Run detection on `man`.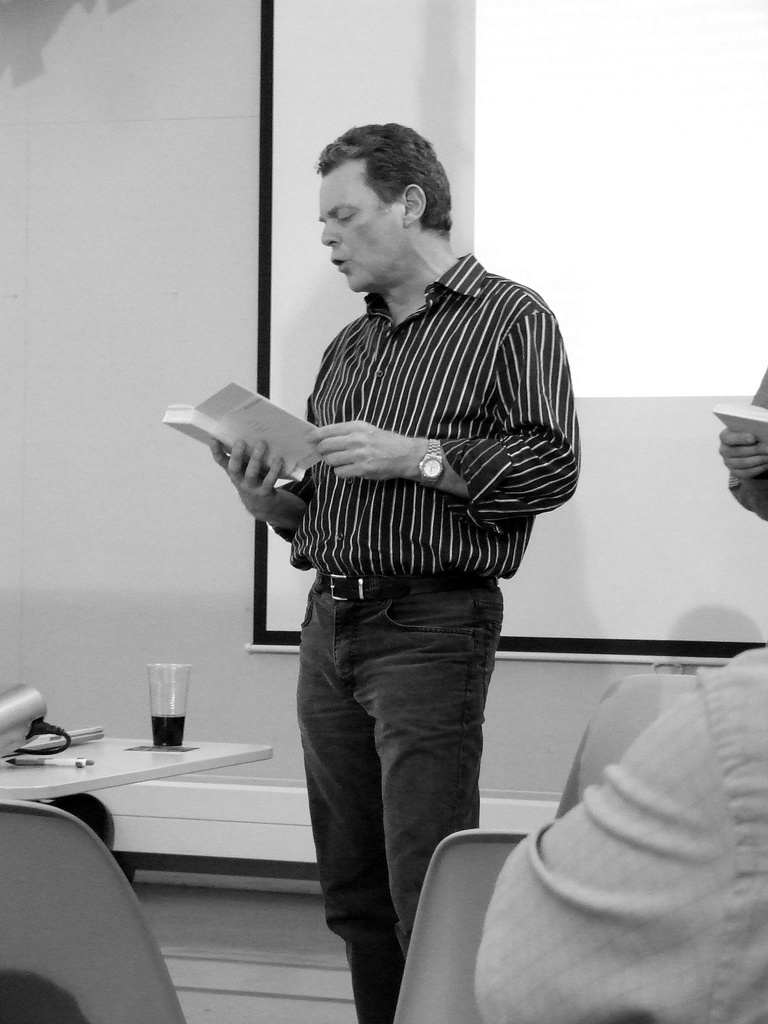
Result: [x1=212, y1=124, x2=577, y2=1023].
